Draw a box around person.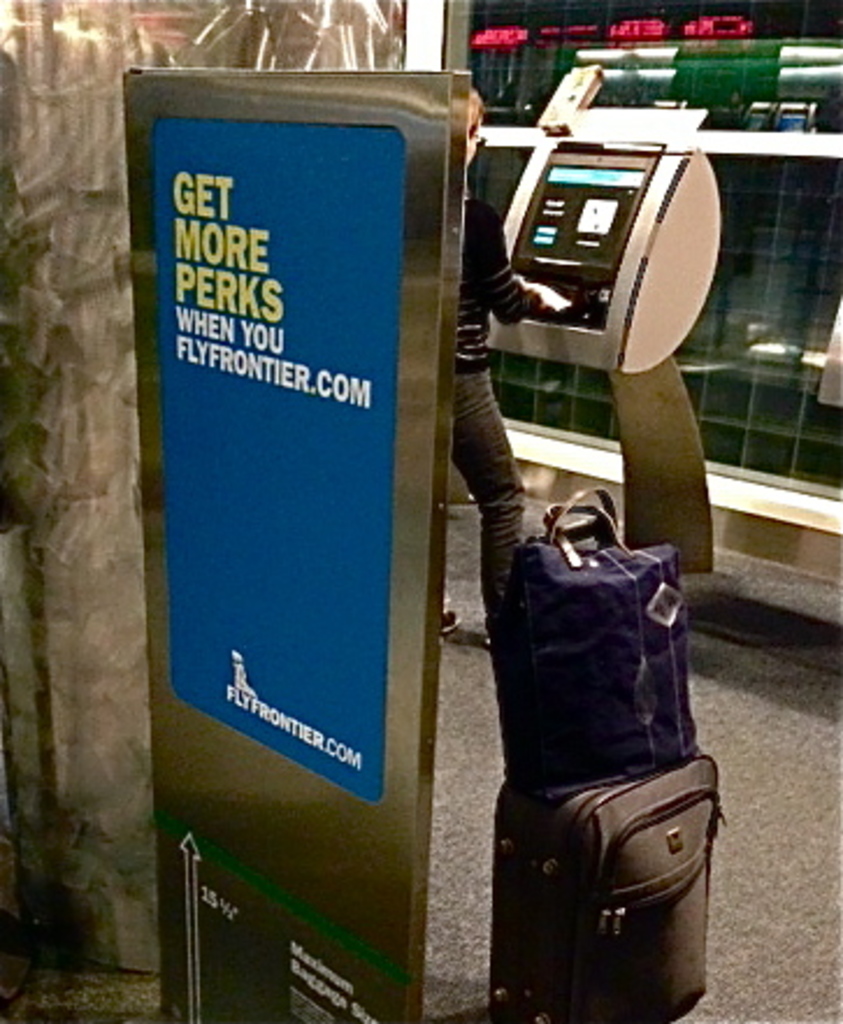
rect(434, 93, 555, 648).
